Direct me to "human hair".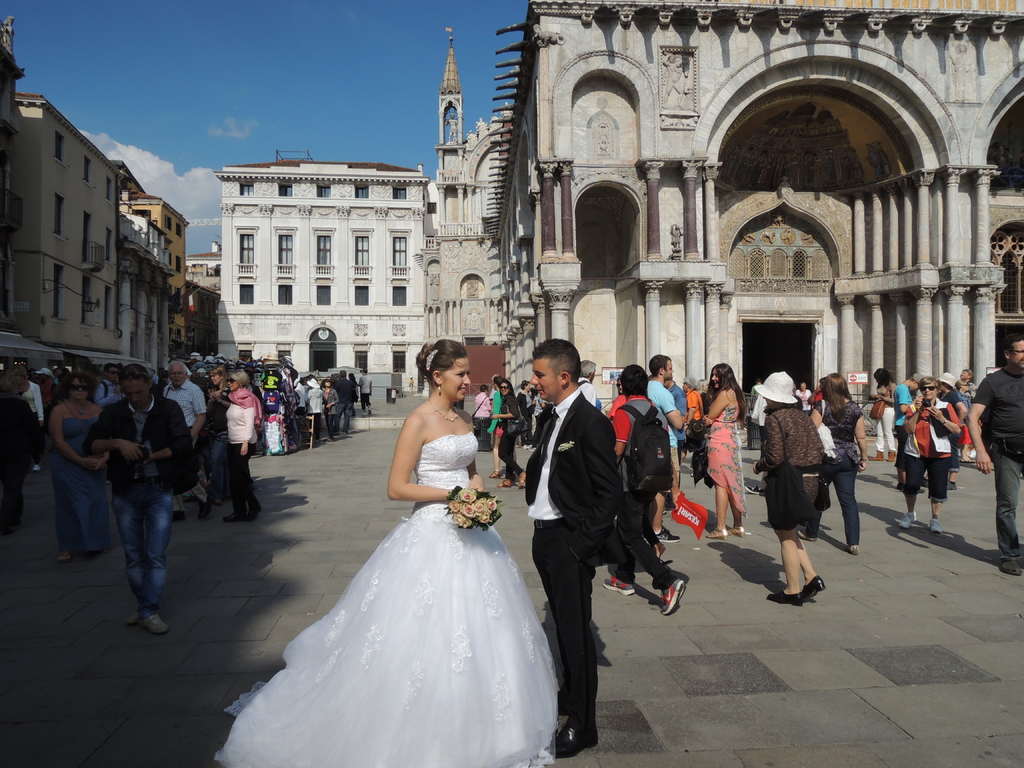
Direction: left=495, top=376, right=500, bottom=383.
